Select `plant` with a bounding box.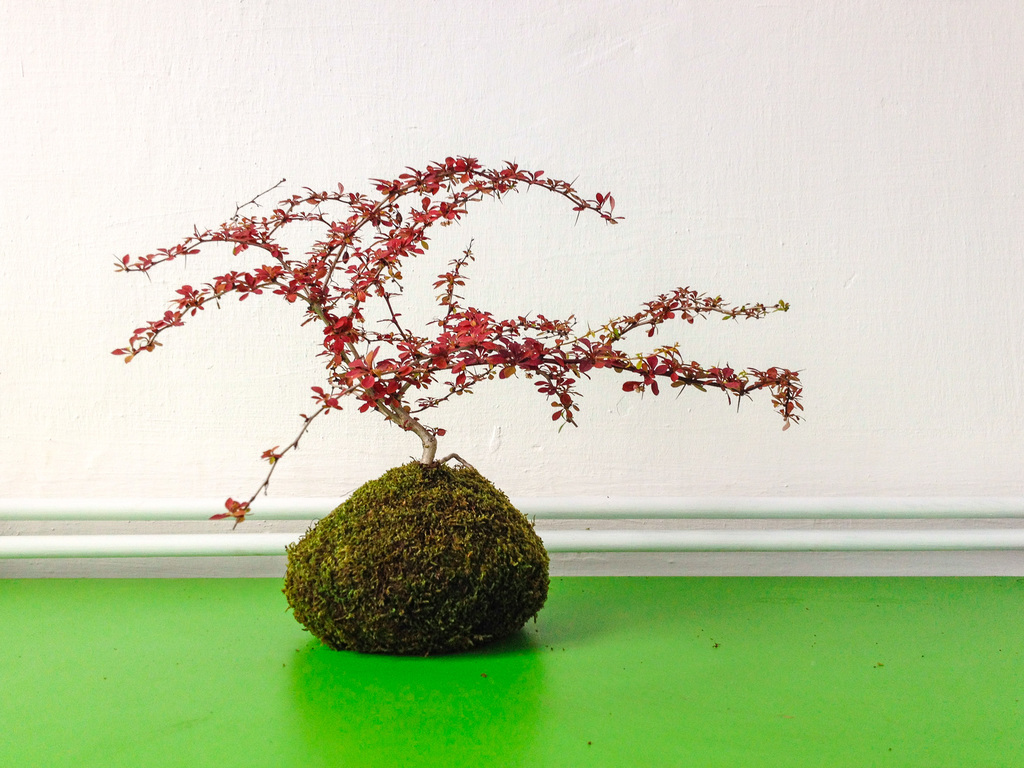
pyautogui.locateOnScreen(58, 106, 888, 652).
